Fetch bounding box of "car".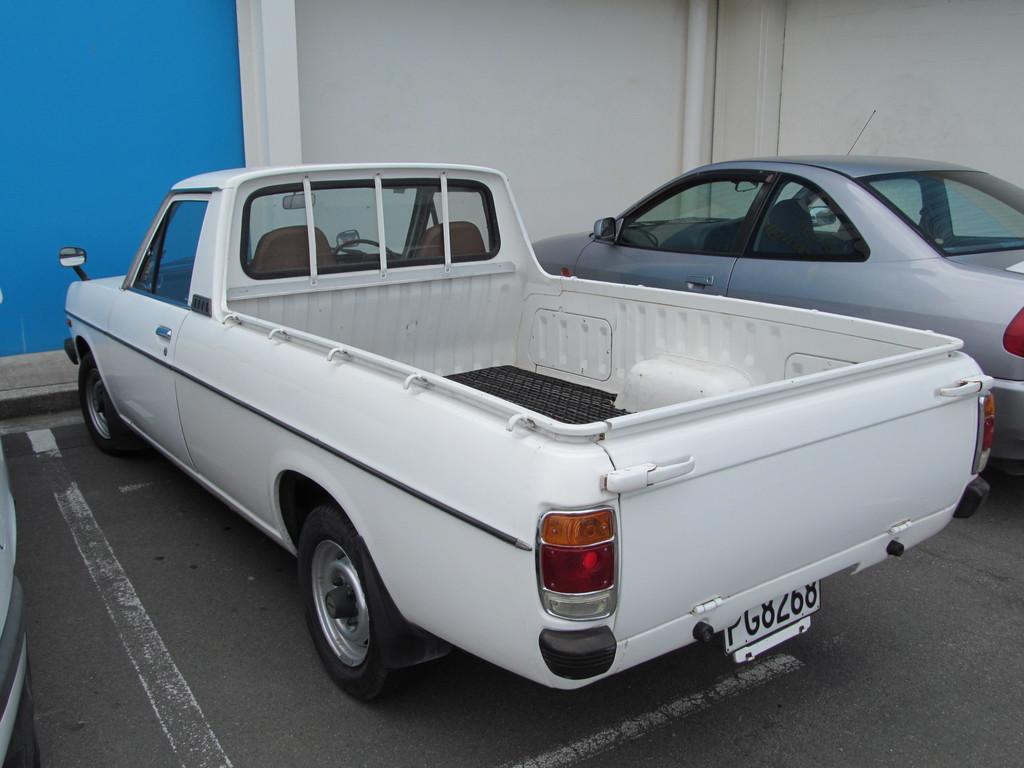
Bbox: locate(529, 110, 1023, 483).
